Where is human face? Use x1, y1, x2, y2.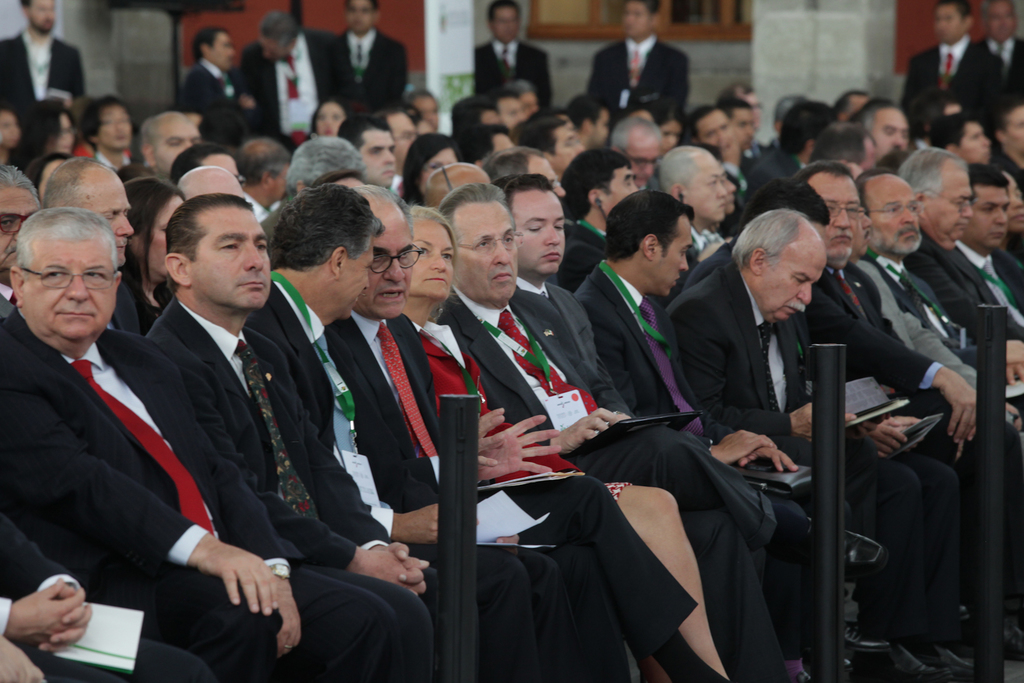
971, 187, 1005, 247.
